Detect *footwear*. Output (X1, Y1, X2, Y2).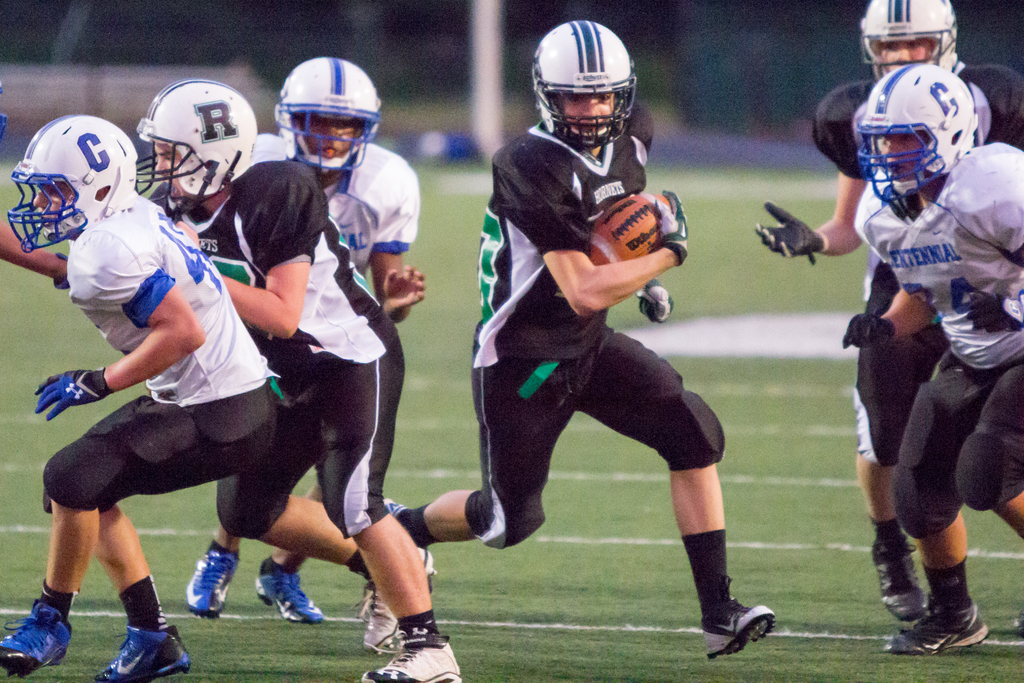
(890, 604, 993, 654).
